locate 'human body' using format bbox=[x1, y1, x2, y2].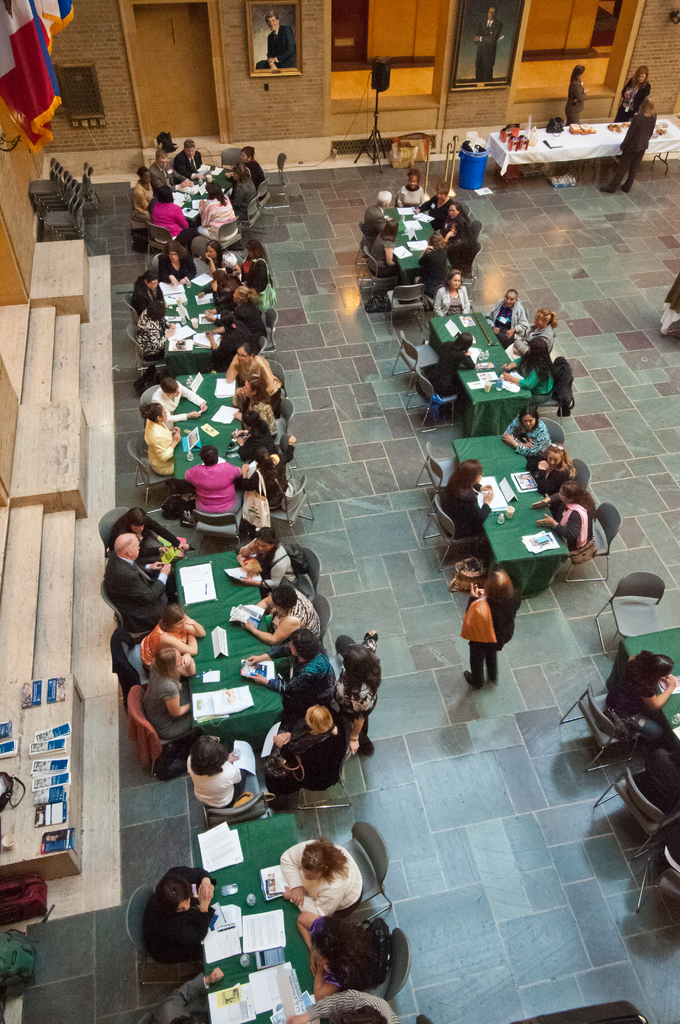
bbox=[496, 402, 549, 456].
